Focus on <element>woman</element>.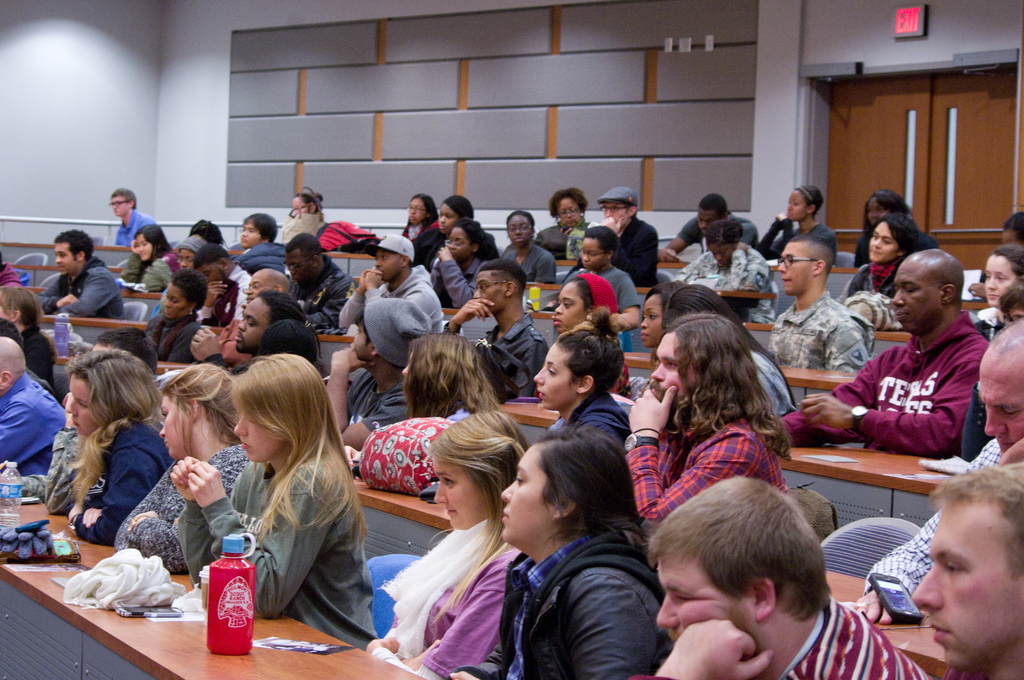
Focused at crop(404, 337, 529, 446).
